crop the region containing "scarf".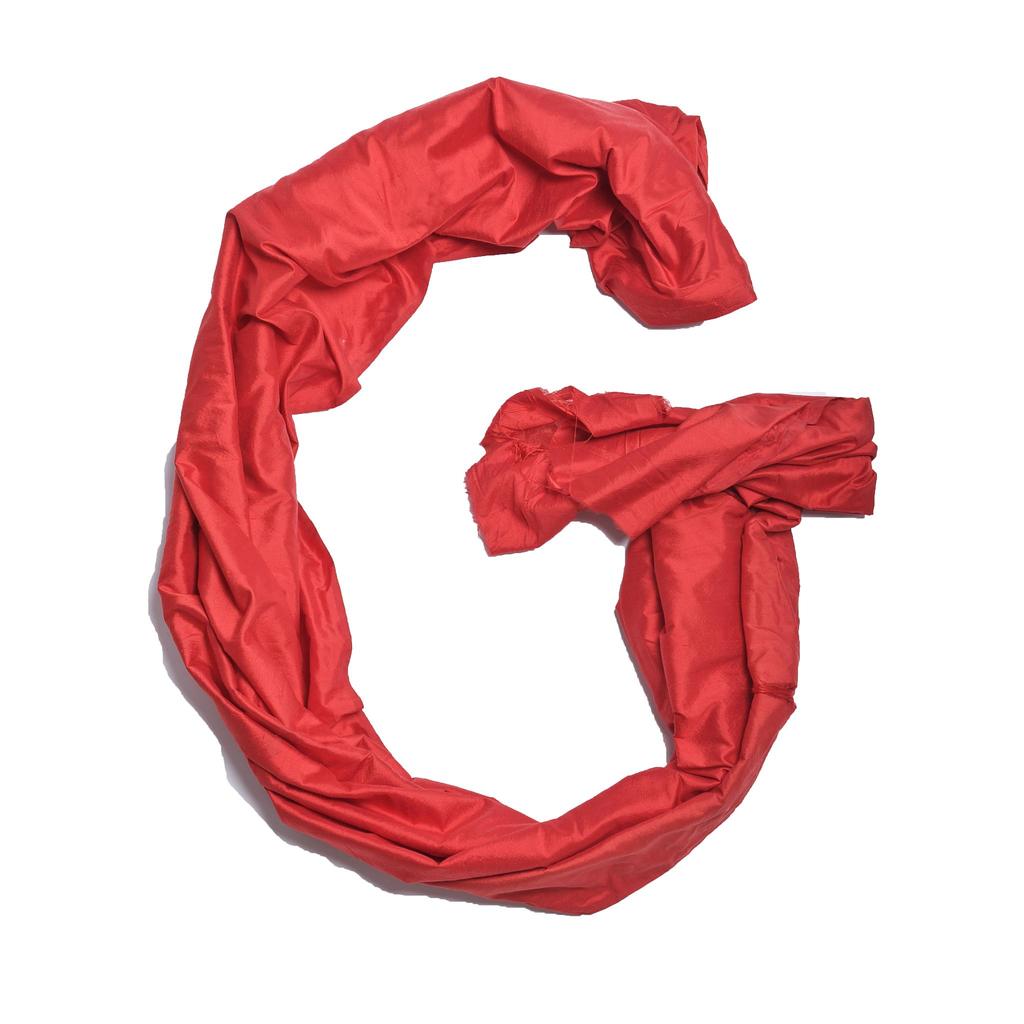
Crop region: 150, 65, 876, 925.
